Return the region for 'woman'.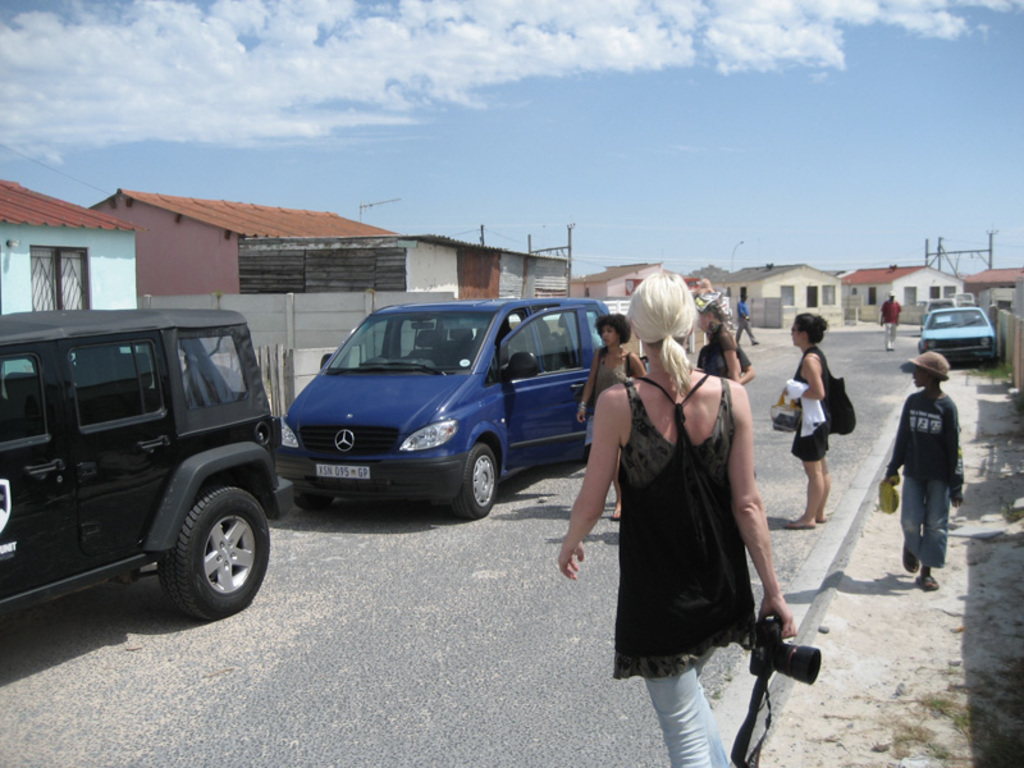
[left=689, top=287, right=758, bottom=393].
